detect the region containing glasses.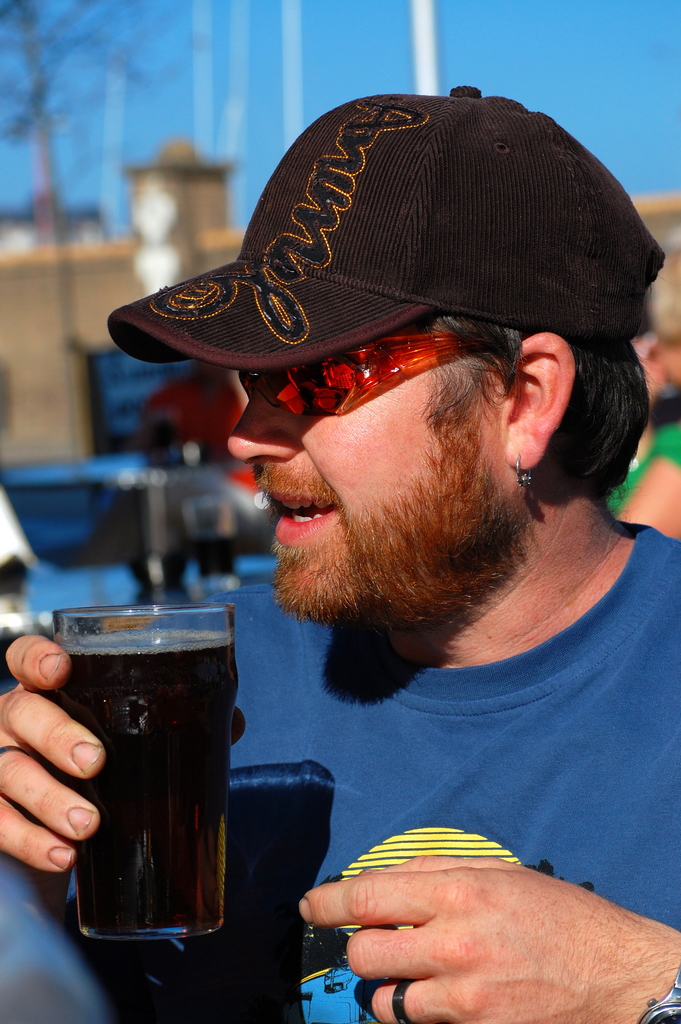
[235, 326, 464, 422].
